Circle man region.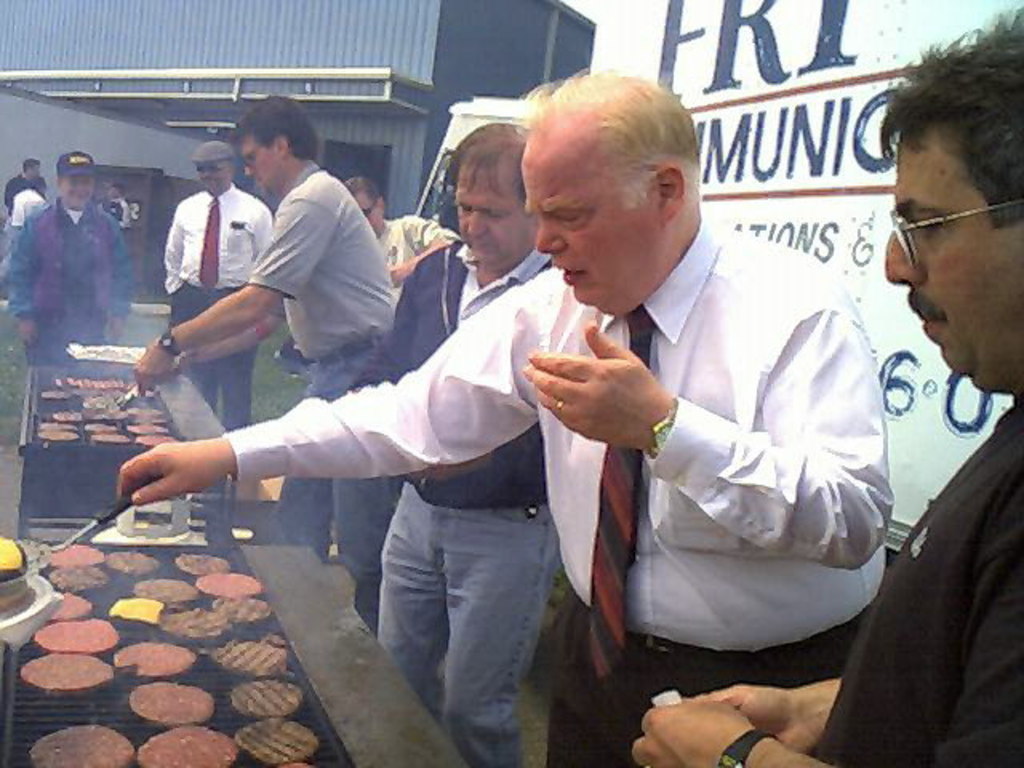
Region: [left=630, top=10, right=1022, bottom=766].
